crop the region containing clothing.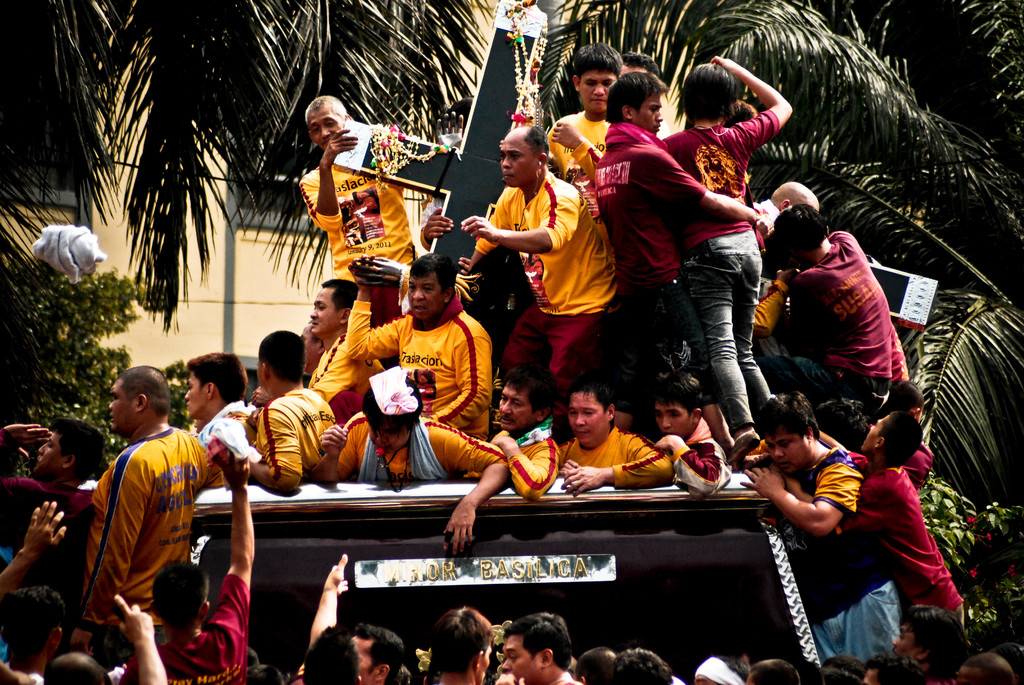
Crop region: BBox(545, 110, 615, 178).
